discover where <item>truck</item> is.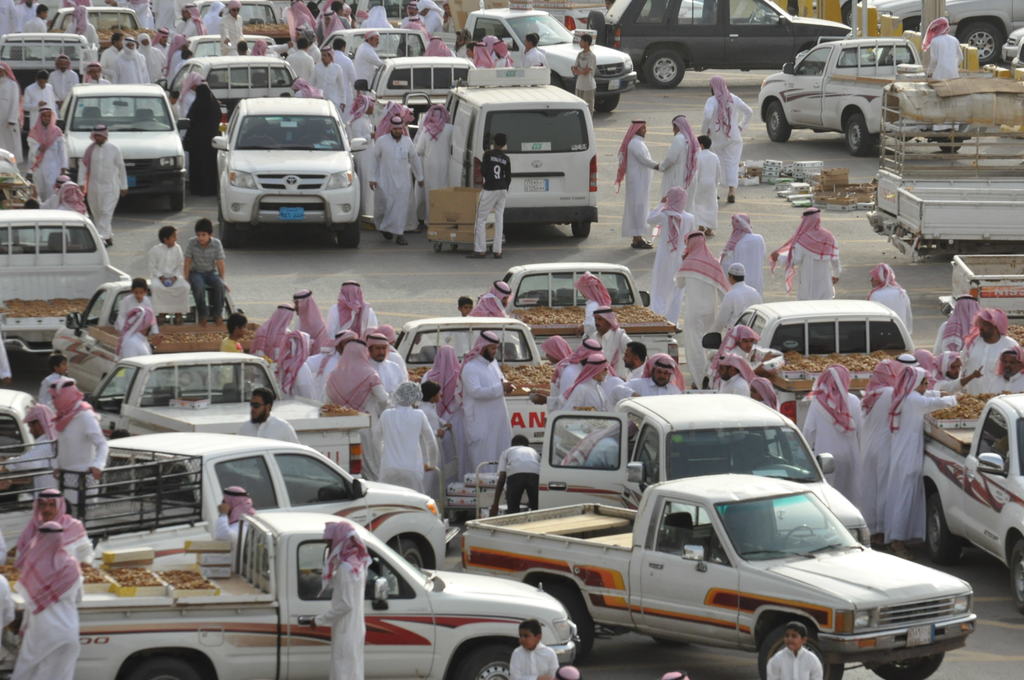
Discovered at {"x1": 47, "y1": 4, "x2": 173, "y2": 56}.
